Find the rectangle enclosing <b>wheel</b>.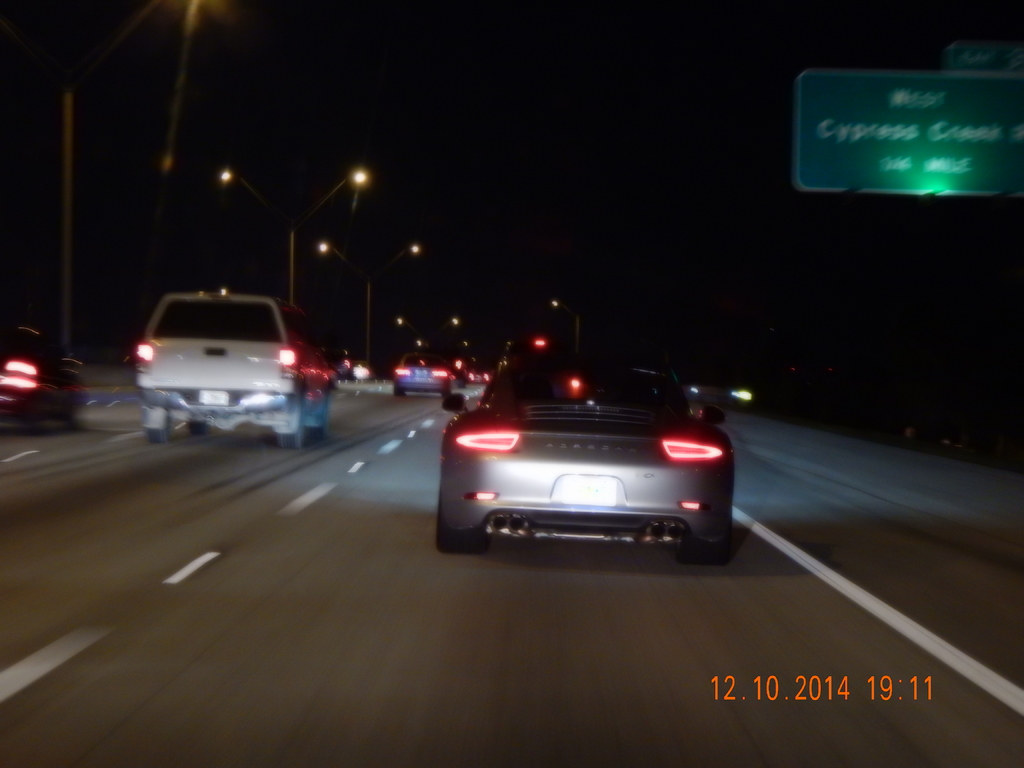
(188, 413, 211, 438).
